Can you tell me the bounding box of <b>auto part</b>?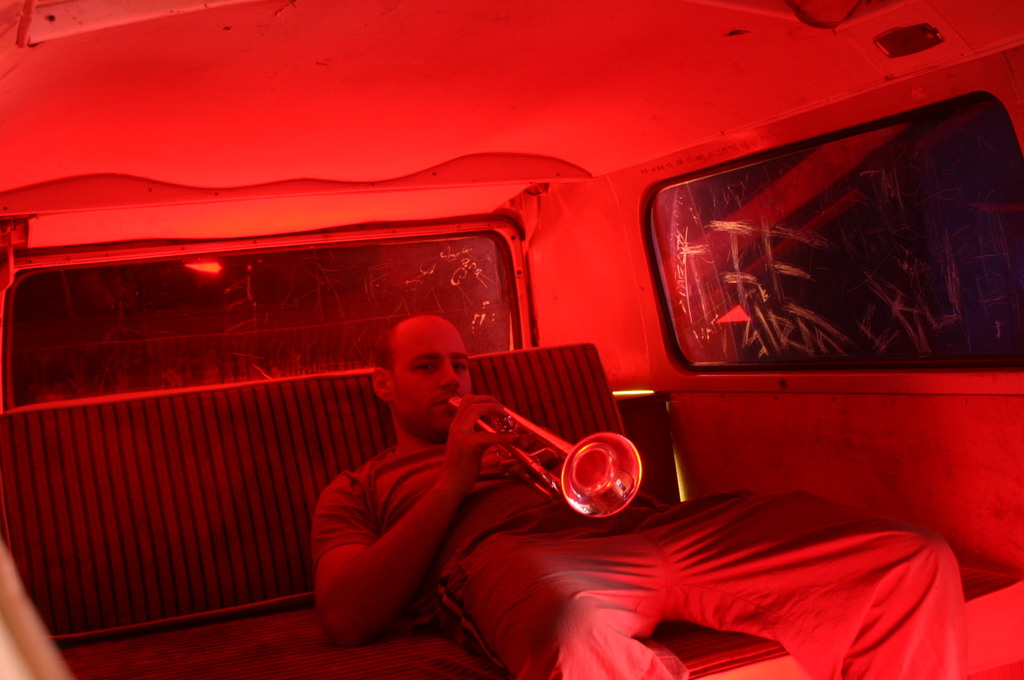
635/99/1016/367.
